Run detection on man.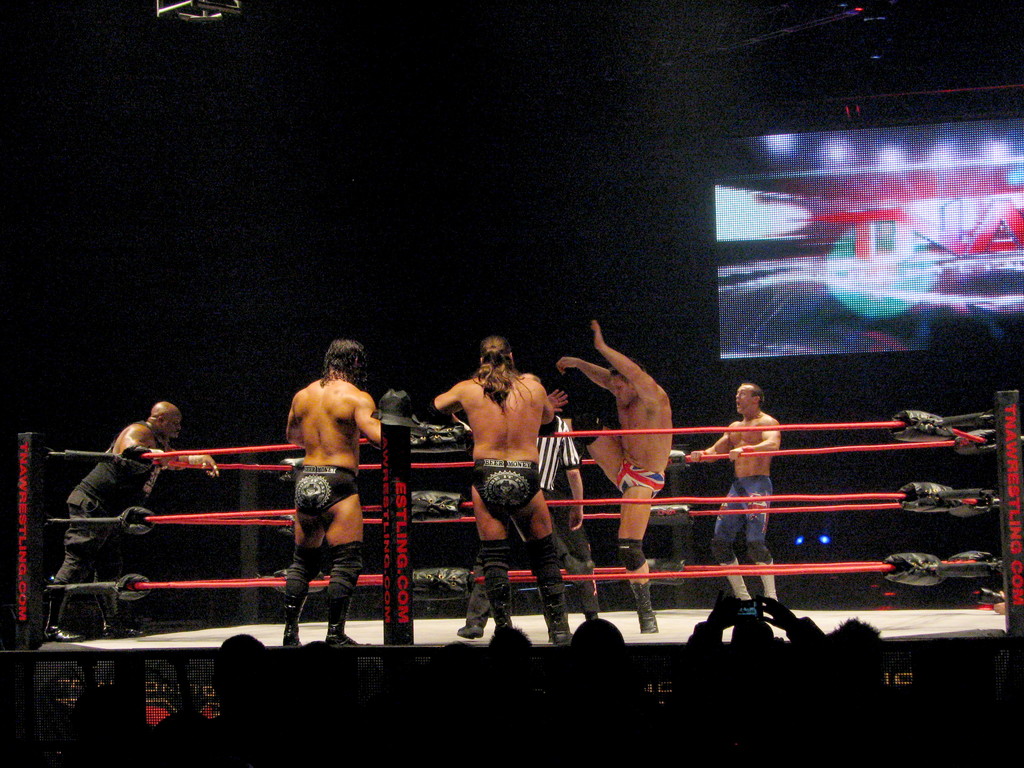
Result: bbox=[555, 315, 677, 636].
